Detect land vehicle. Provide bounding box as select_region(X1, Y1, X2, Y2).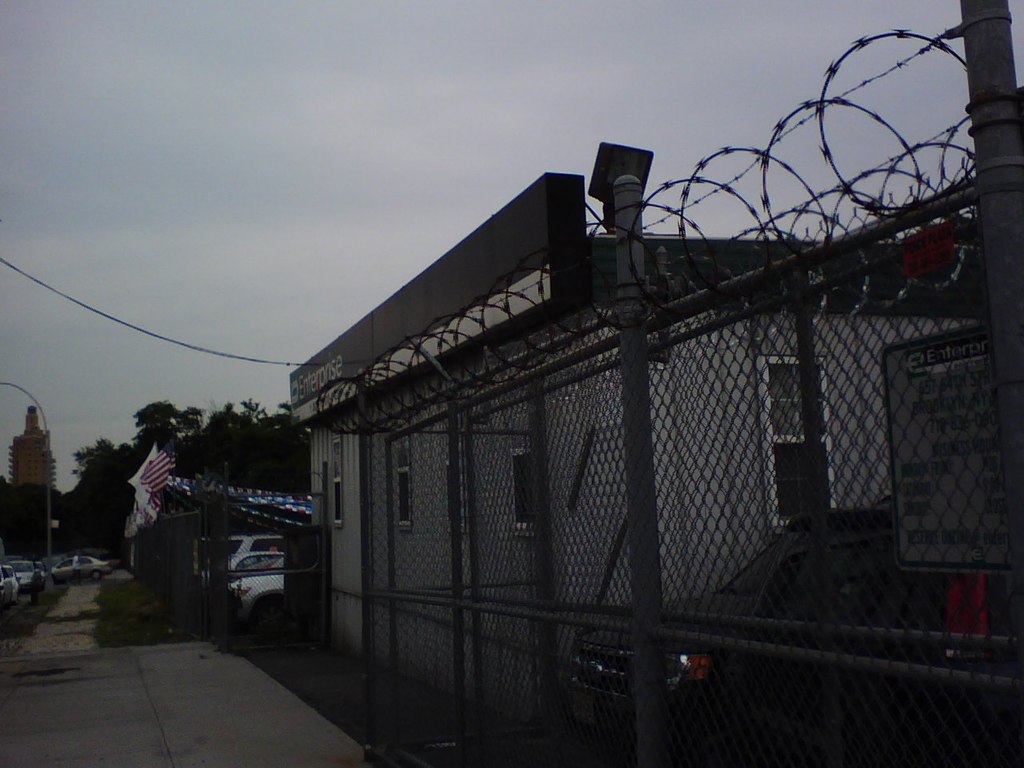
select_region(53, 550, 115, 576).
